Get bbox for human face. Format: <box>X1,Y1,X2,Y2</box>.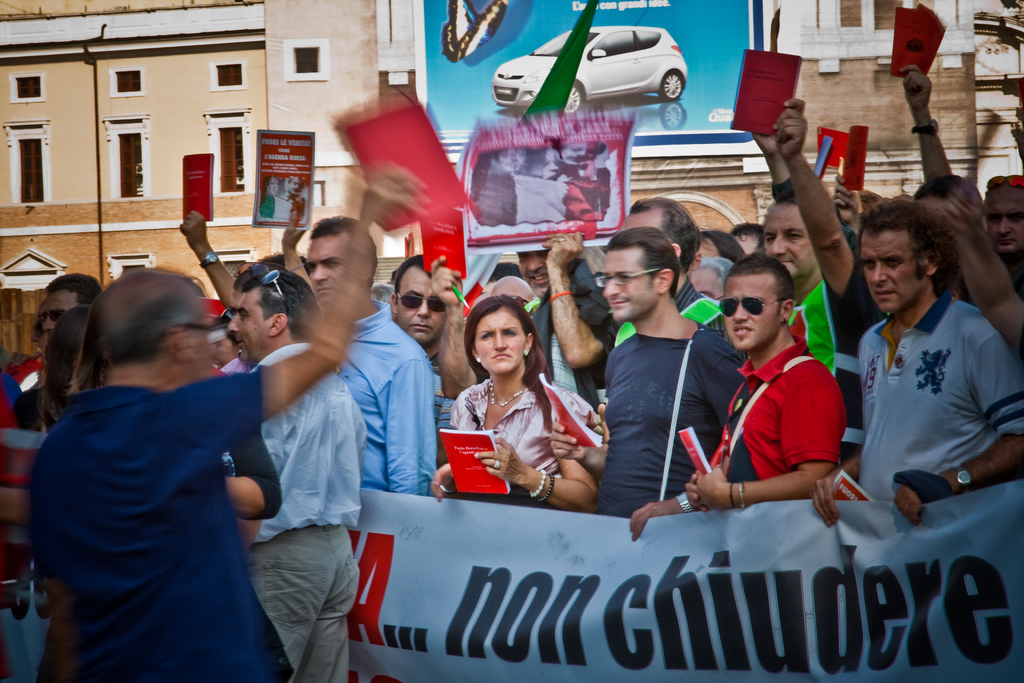
<box>596,240,664,329</box>.
